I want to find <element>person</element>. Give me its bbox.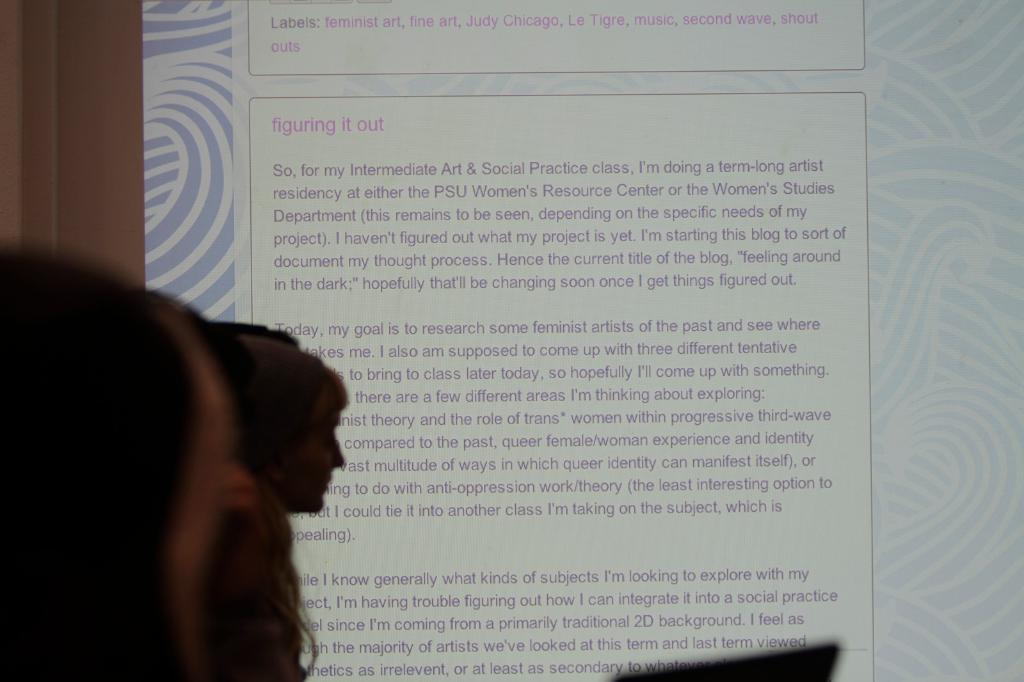
10:242:248:681.
